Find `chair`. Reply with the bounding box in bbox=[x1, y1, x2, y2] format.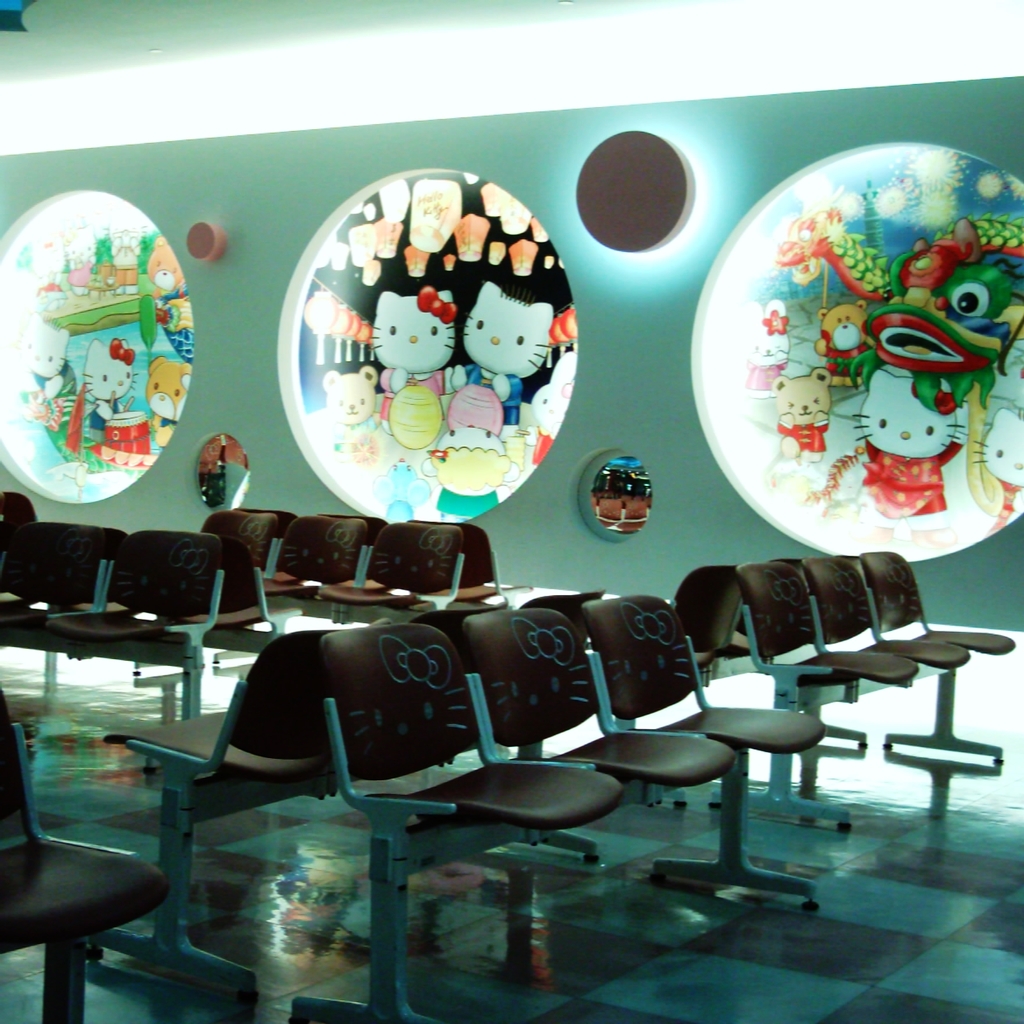
bbox=[457, 604, 742, 795].
